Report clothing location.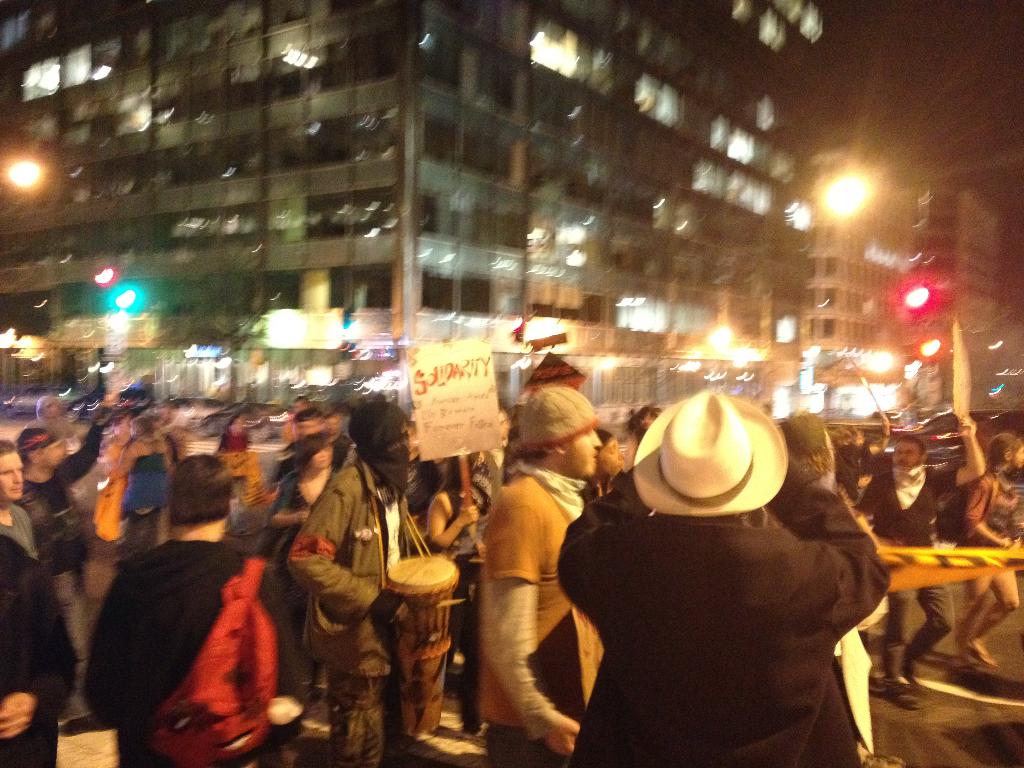
Report: box=[559, 394, 892, 767].
